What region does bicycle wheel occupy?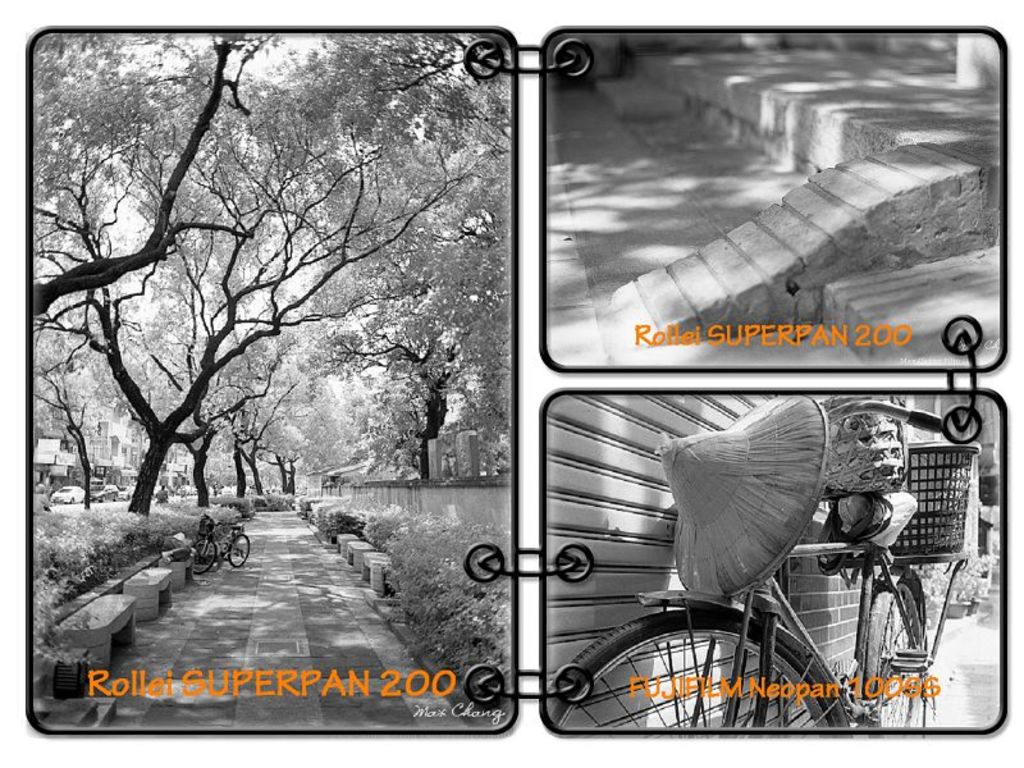
locate(580, 623, 886, 730).
